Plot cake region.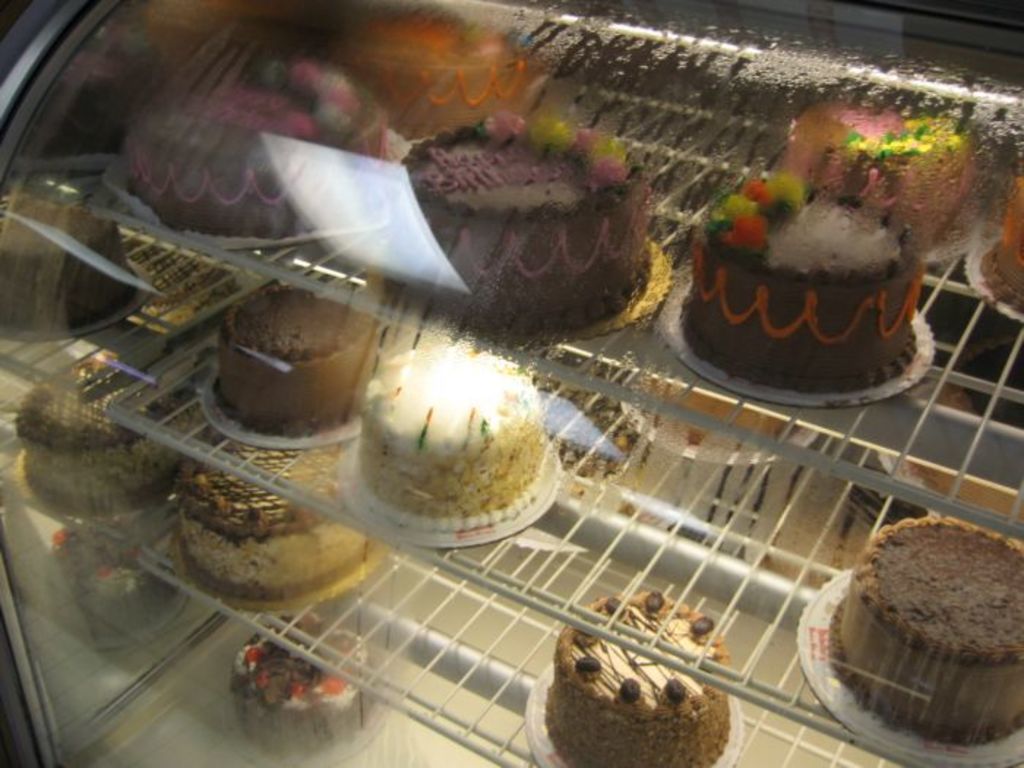
Plotted at {"left": 178, "top": 443, "right": 373, "bottom": 606}.
